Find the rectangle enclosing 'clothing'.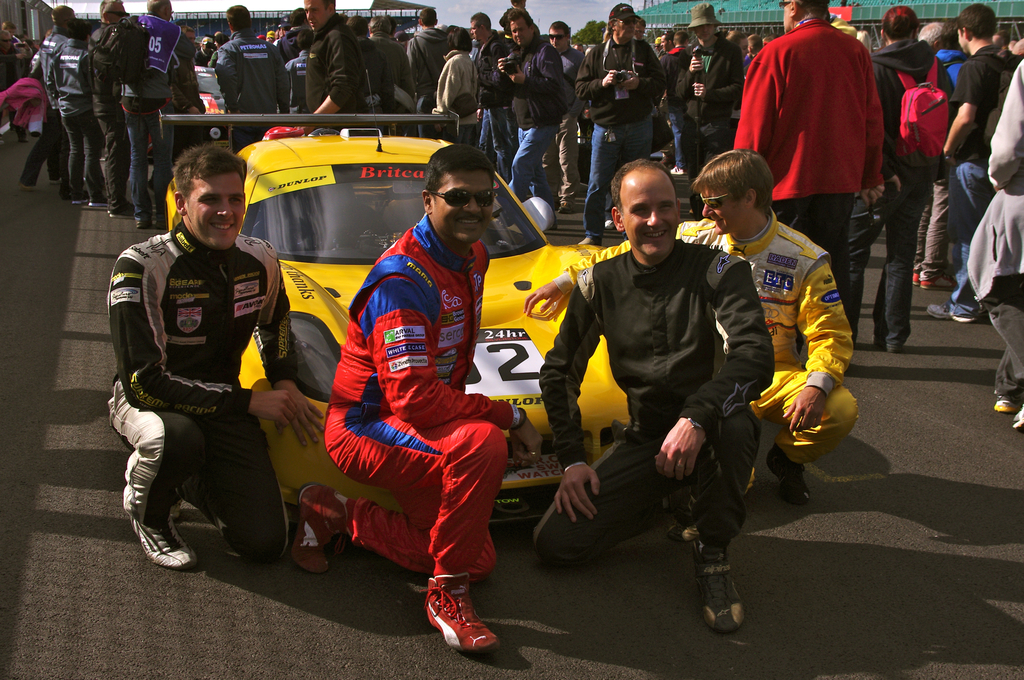
(954, 44, 1021, 330).
